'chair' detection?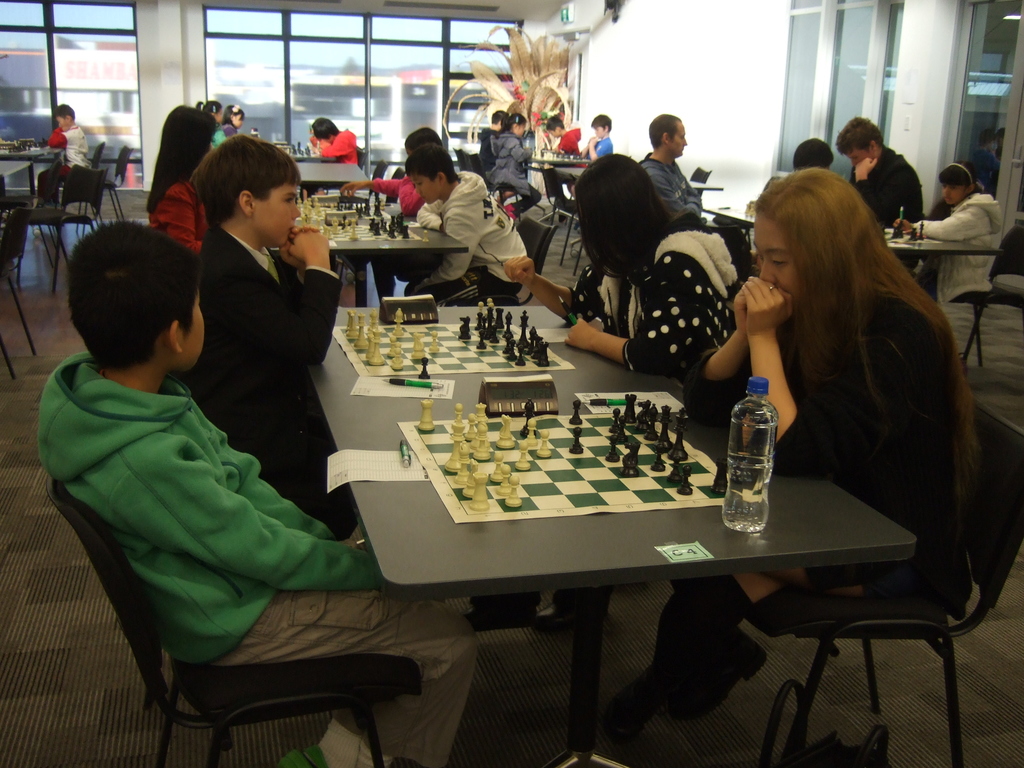
left=689, top=165, right=711, bottom=206
